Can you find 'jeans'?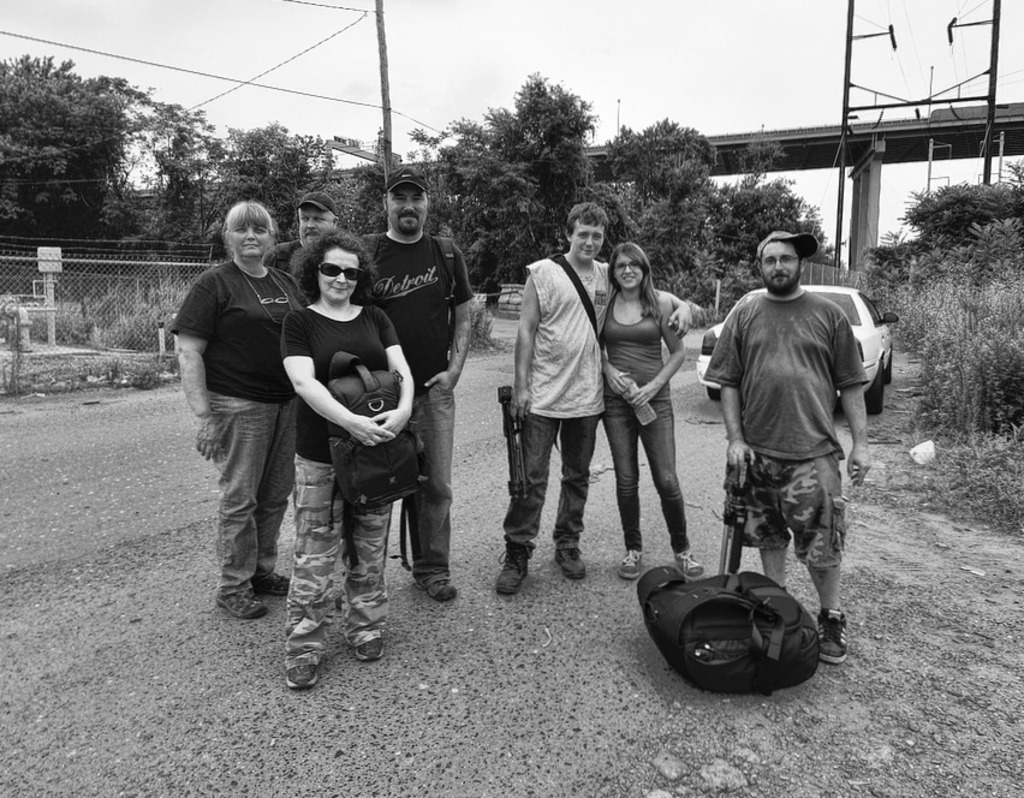
Yes, bounding box: crop(504, 418, 606, 552).
